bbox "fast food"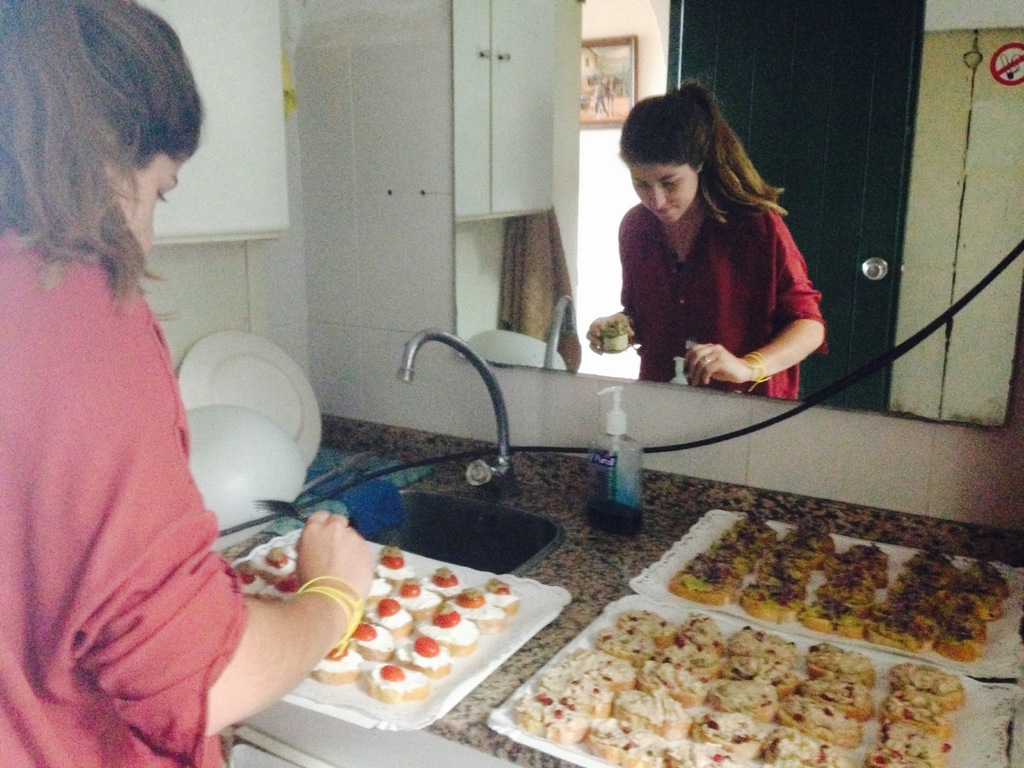
[710, 540, 747, 576]
